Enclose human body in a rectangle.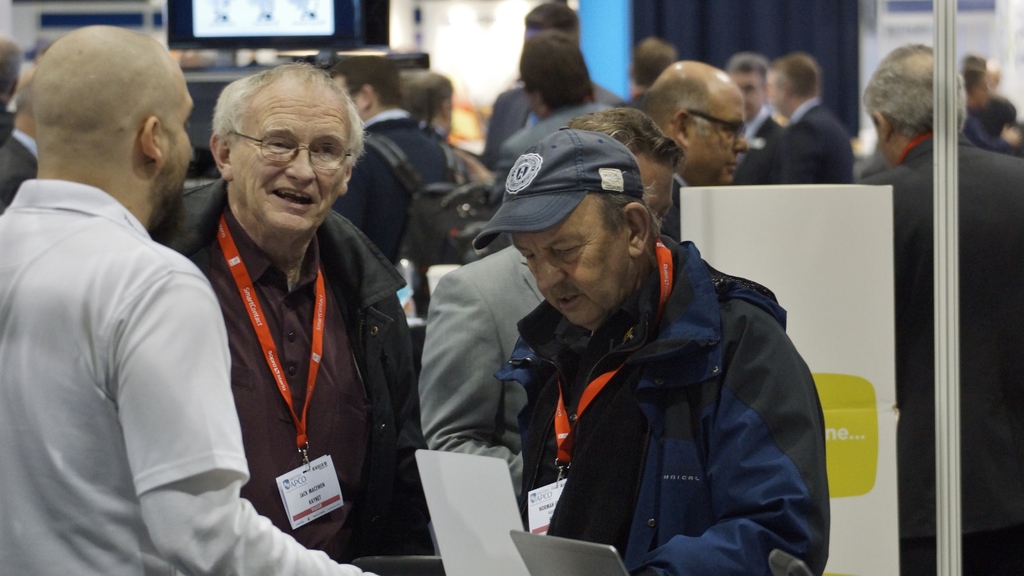
<region>0, 74, 39, 204</region>.
